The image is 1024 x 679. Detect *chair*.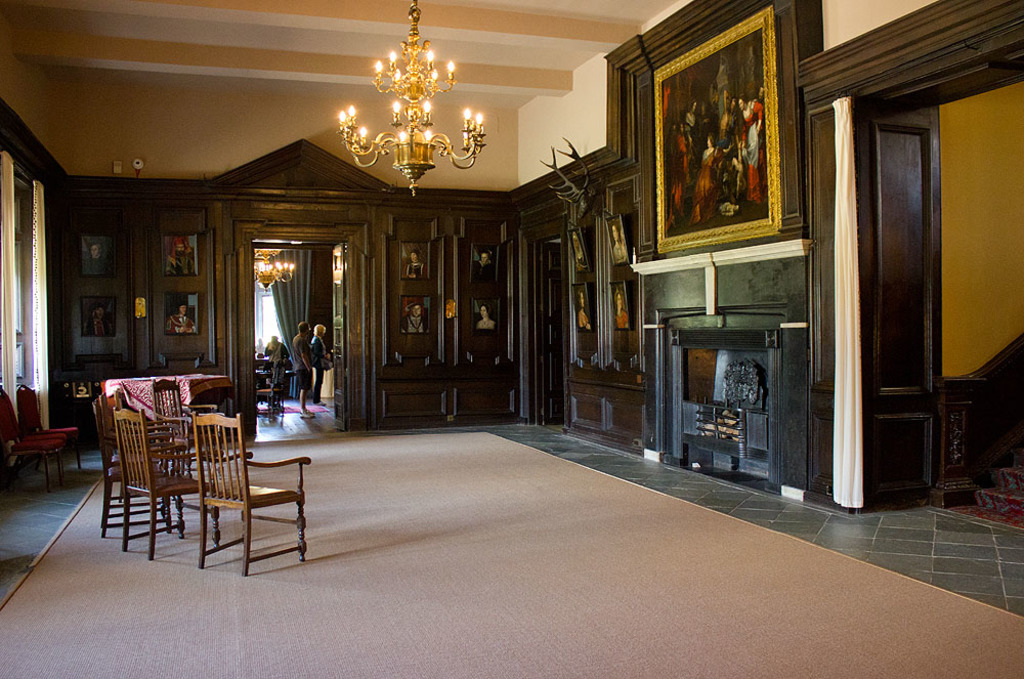
Detection: l=0, t=392, r=62, b=482.
